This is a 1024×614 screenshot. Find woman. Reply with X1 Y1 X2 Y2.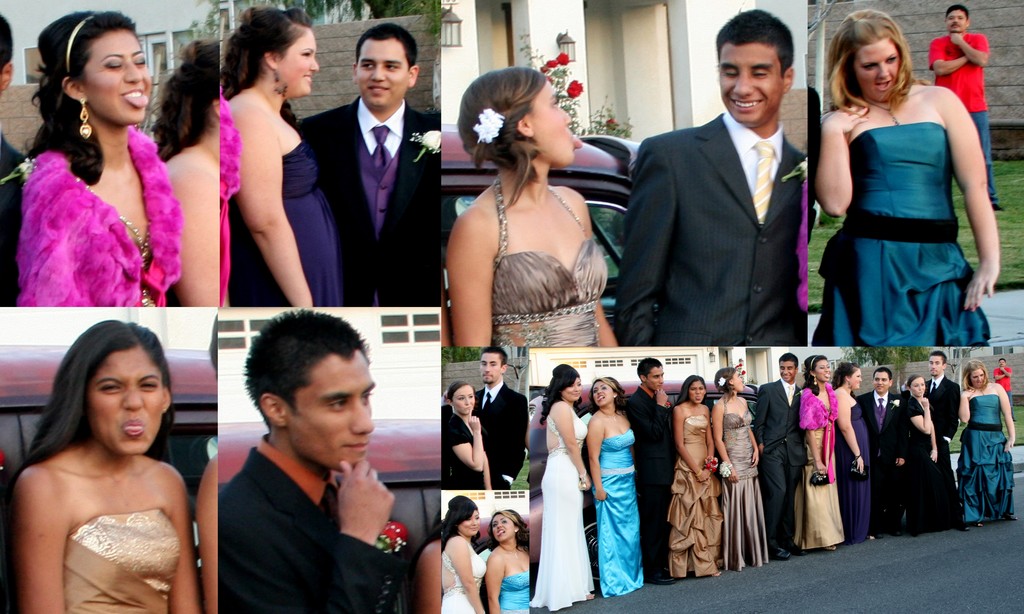
834 360 875 547.
